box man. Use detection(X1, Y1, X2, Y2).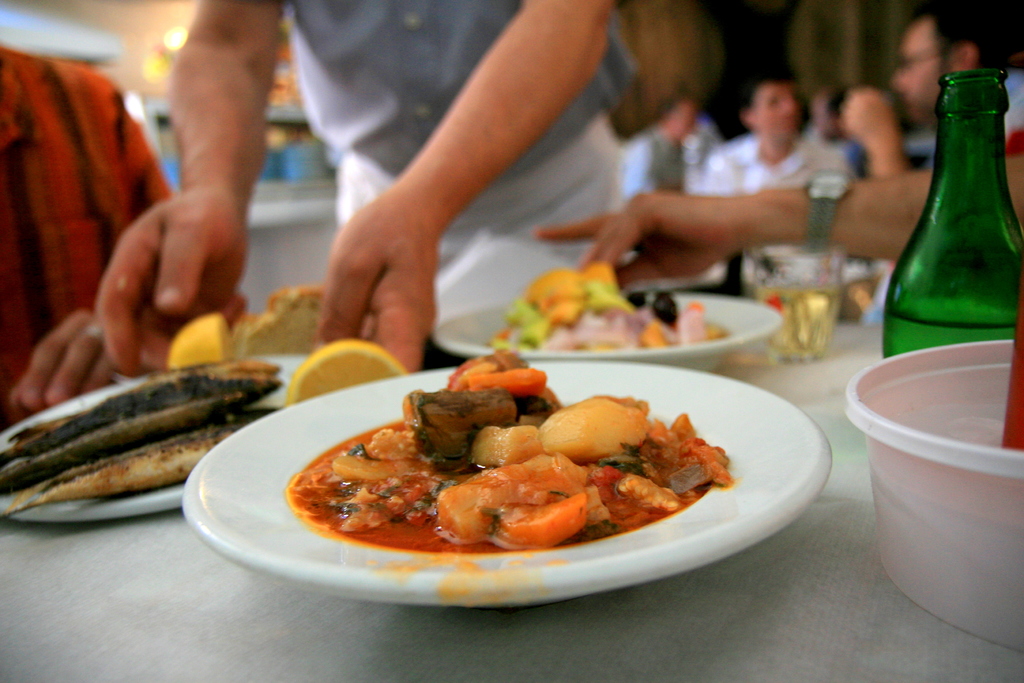
detection(841, 3, 1023, 177).
